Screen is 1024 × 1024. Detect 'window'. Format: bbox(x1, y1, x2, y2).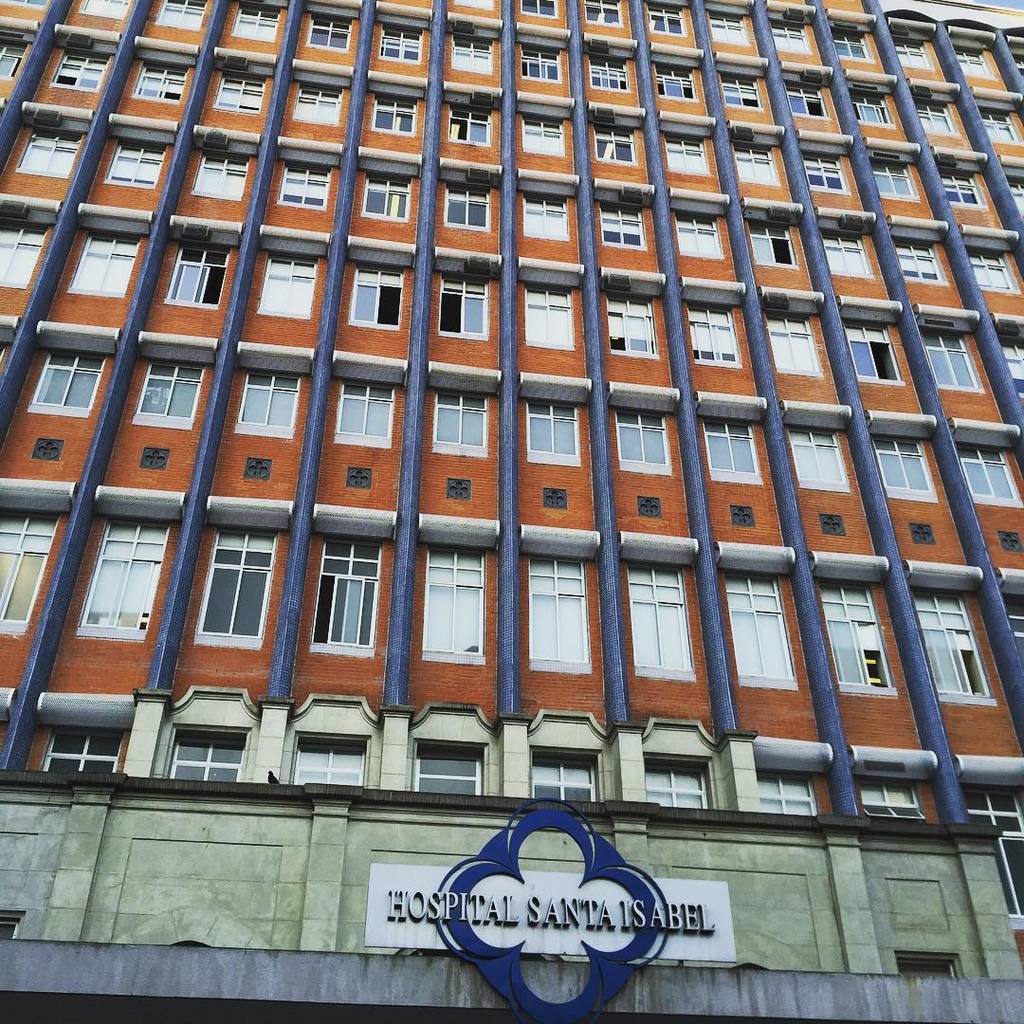
bbox(630, 566, 697, 678).
